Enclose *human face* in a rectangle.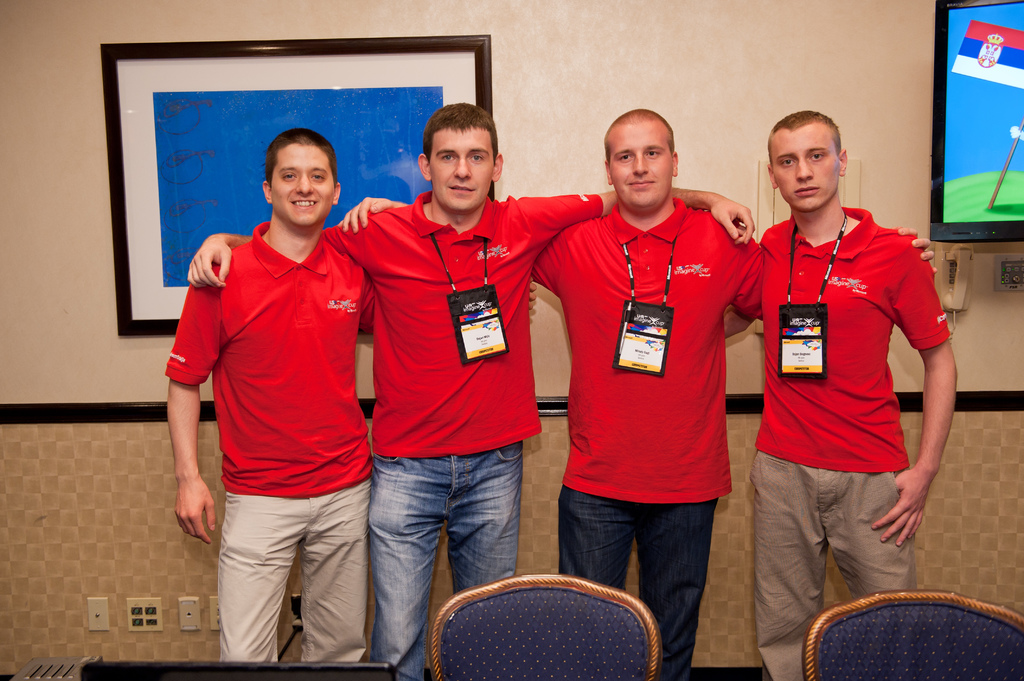
box=[271, 145, 334, 222].
